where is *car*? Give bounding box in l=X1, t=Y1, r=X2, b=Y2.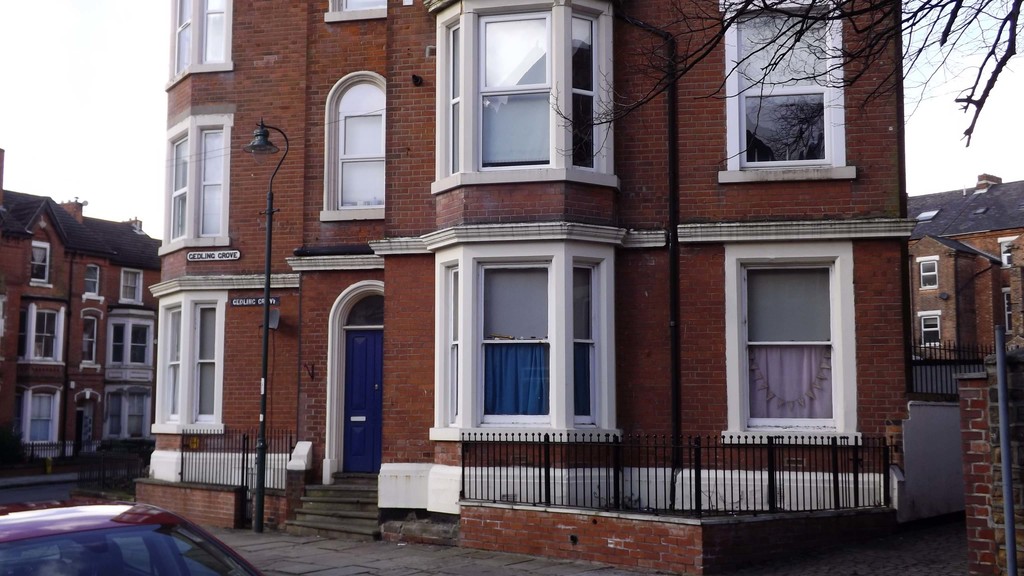
l=0, t=495, r=266, b=575.
